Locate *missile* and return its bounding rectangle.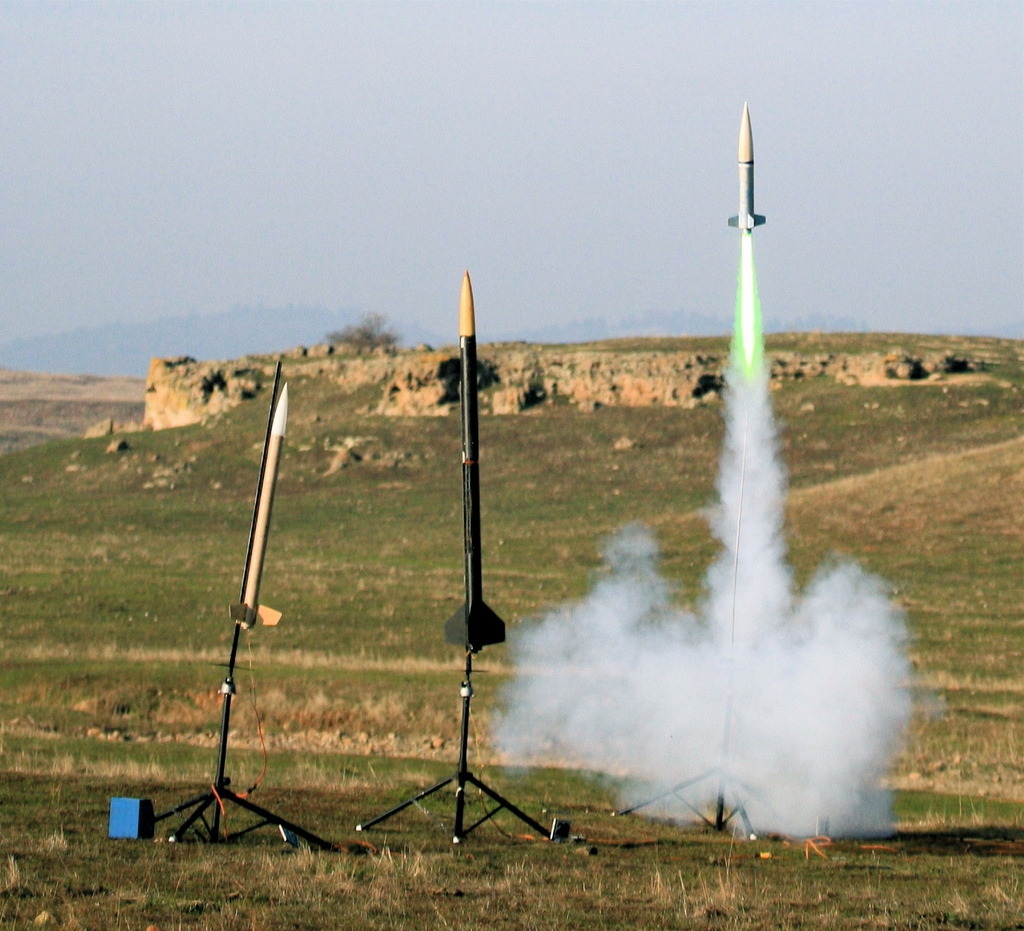
<box>727,98,767,234</box>.
